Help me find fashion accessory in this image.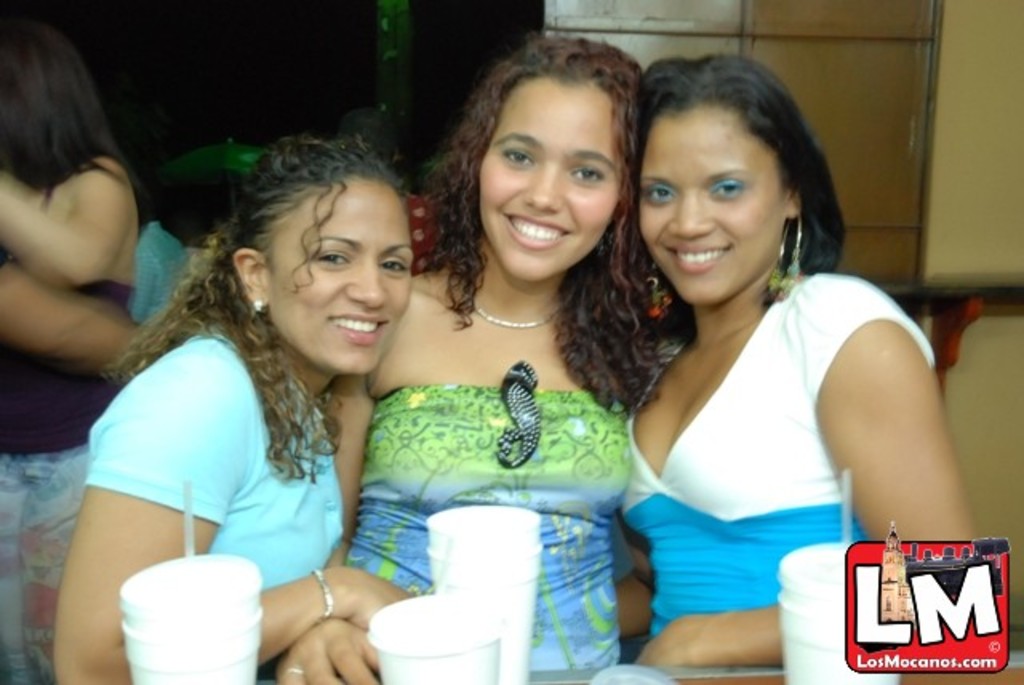
Found it: select_region(778, 208, 806, 272).
